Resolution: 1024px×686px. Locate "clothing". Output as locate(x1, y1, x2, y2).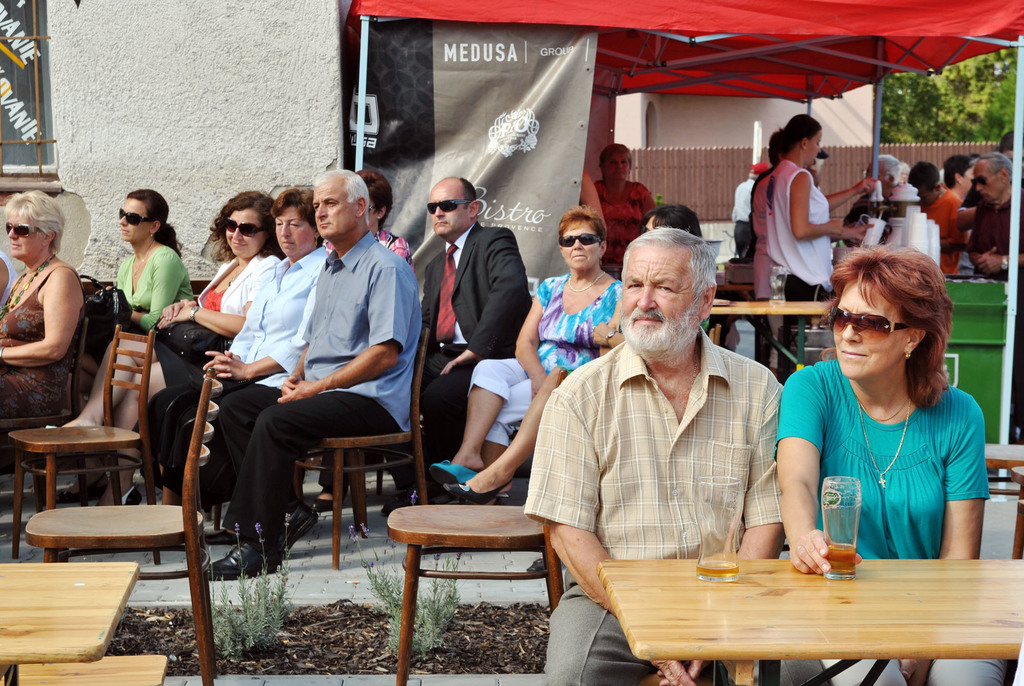
locate(596, 180, 652, 277).
